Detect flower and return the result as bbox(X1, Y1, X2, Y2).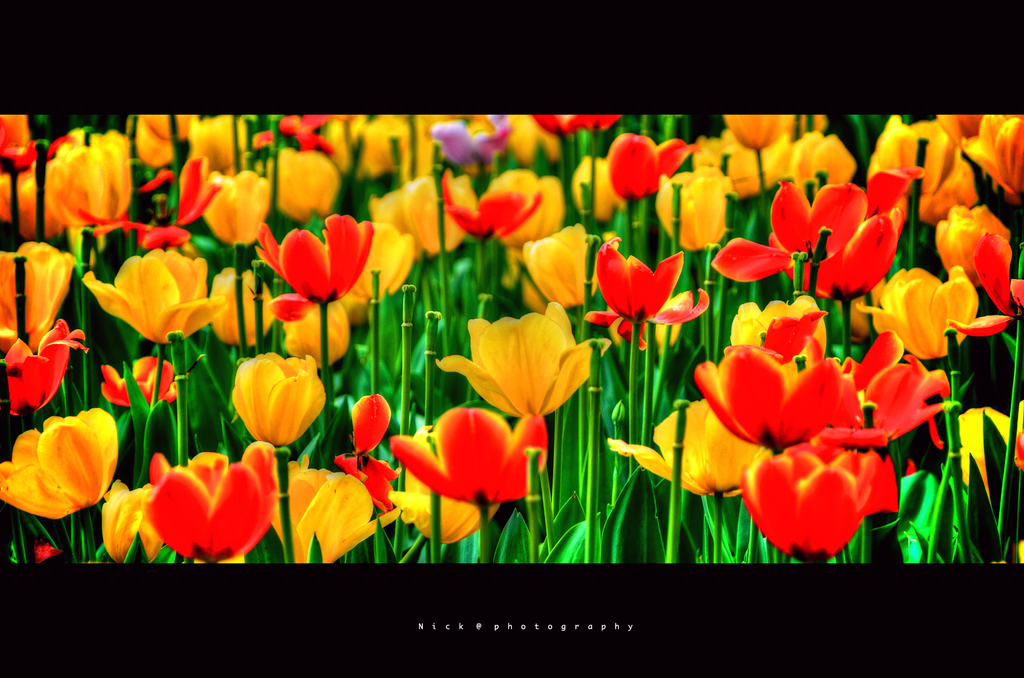
bbox(650, 170, 744, 246).
